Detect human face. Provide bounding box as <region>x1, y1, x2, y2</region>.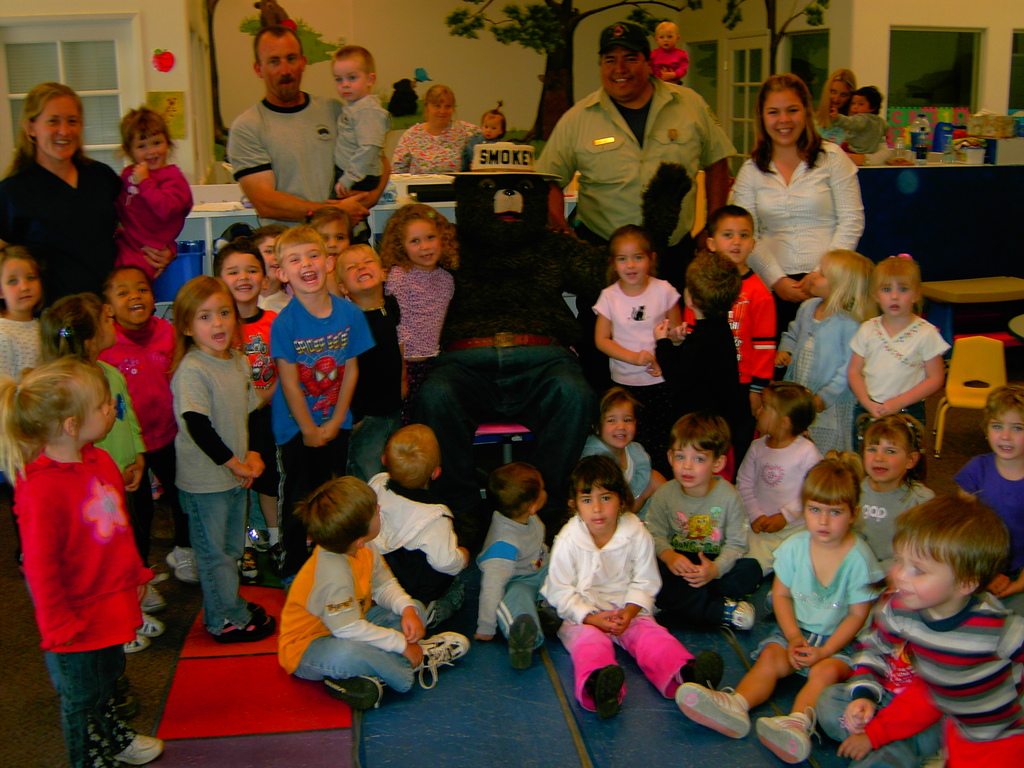
<region>851, 93, 872, 115</region>.
